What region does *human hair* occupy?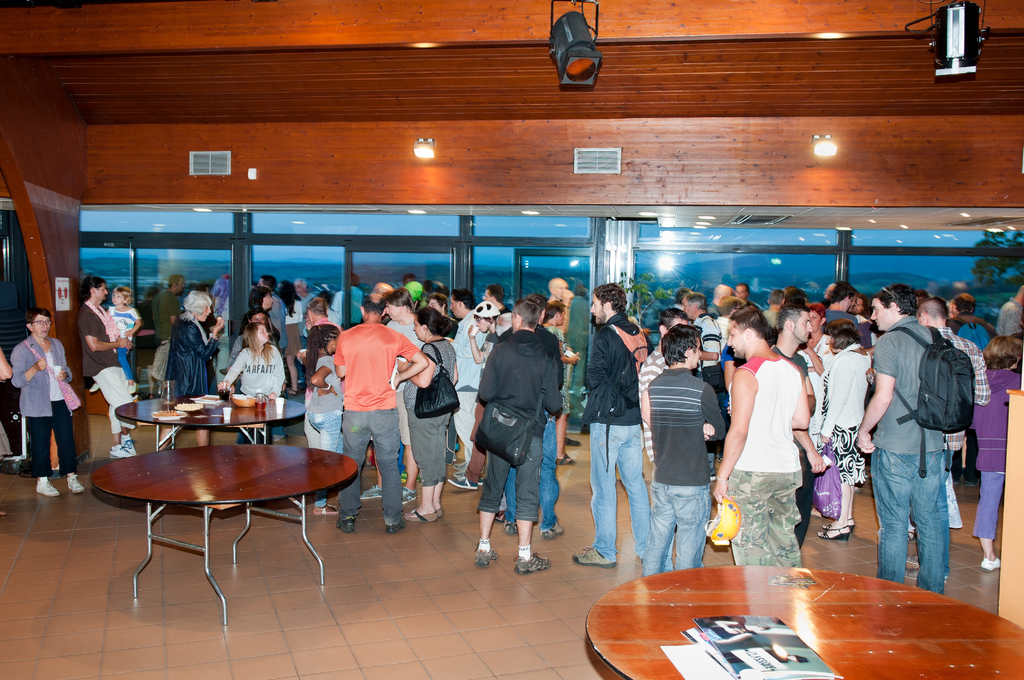
{"x1": 716, "y1": 292, "x2": 741, "y2": 313}.
